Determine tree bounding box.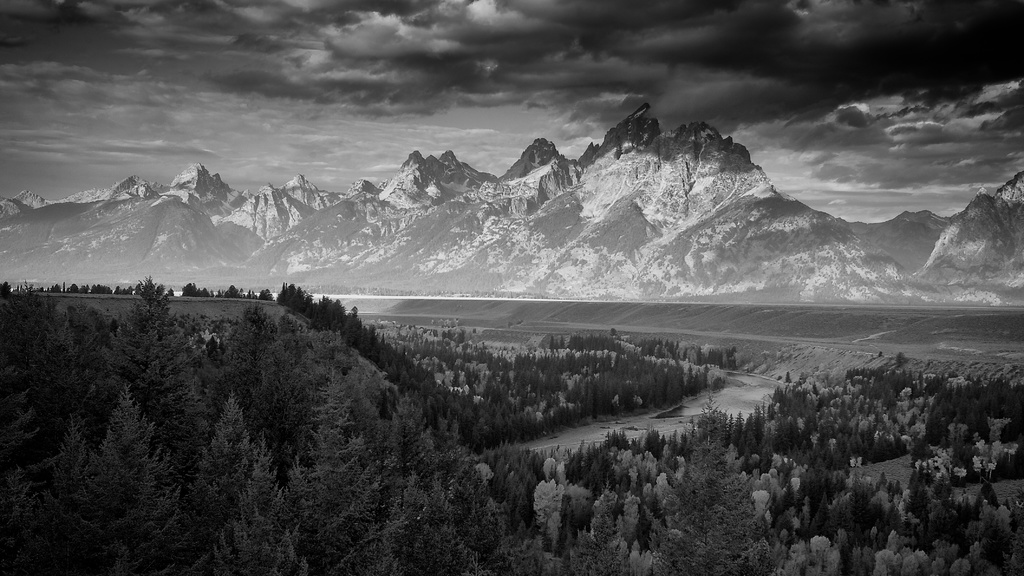
Determined: (0,280,12,297).
